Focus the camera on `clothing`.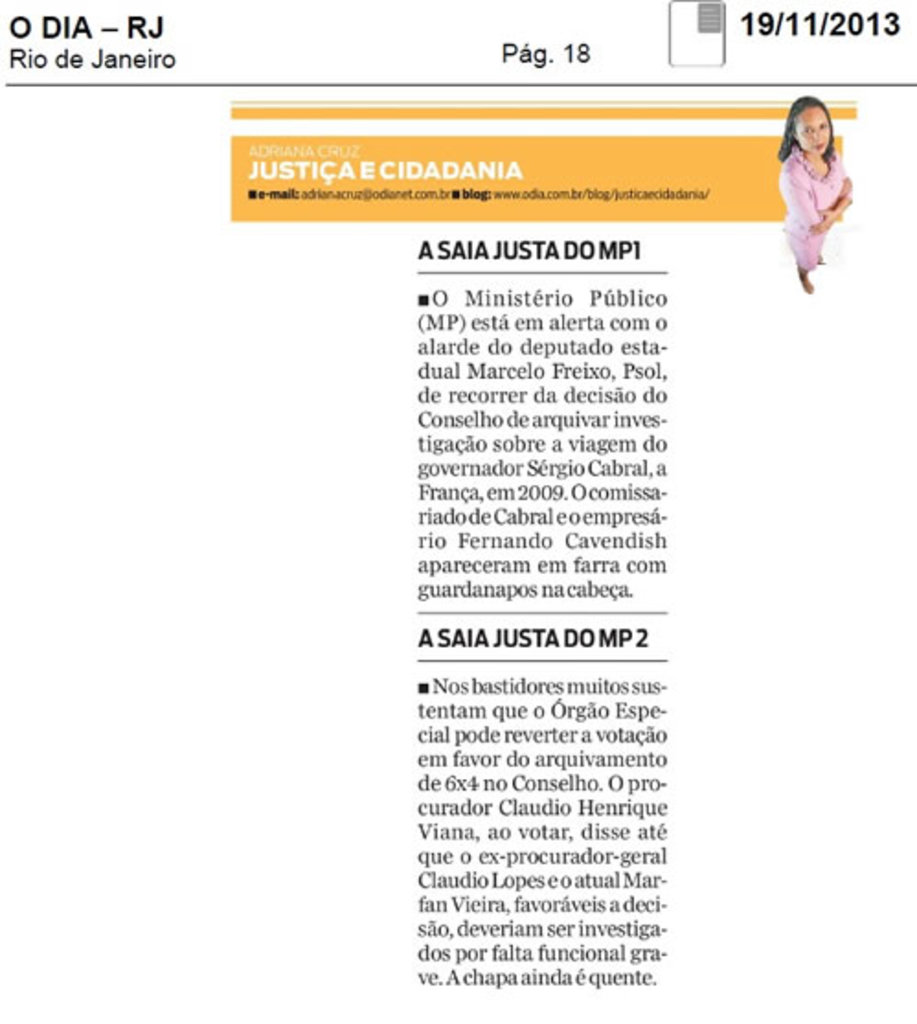
Focus region: pyautogui.locateOnScreen(790, 153, 856, 265).
